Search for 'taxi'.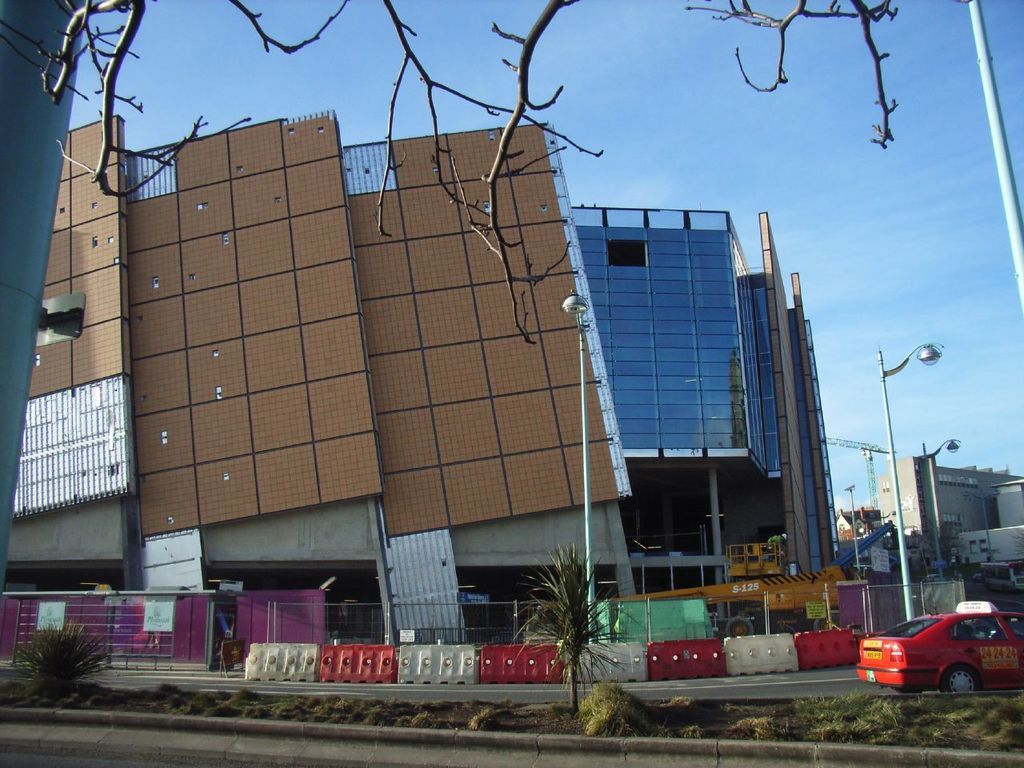
Found at left=862, top=604, right=1007, bottom=702.
